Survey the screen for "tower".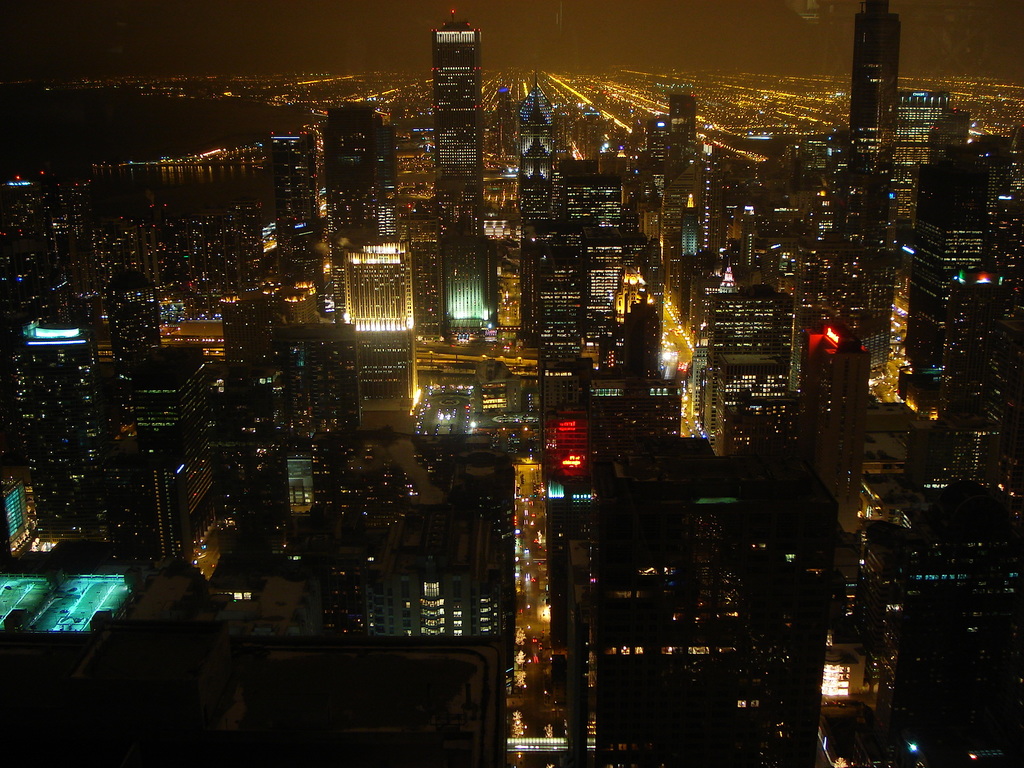
Survey found: 504,412,845,767.
